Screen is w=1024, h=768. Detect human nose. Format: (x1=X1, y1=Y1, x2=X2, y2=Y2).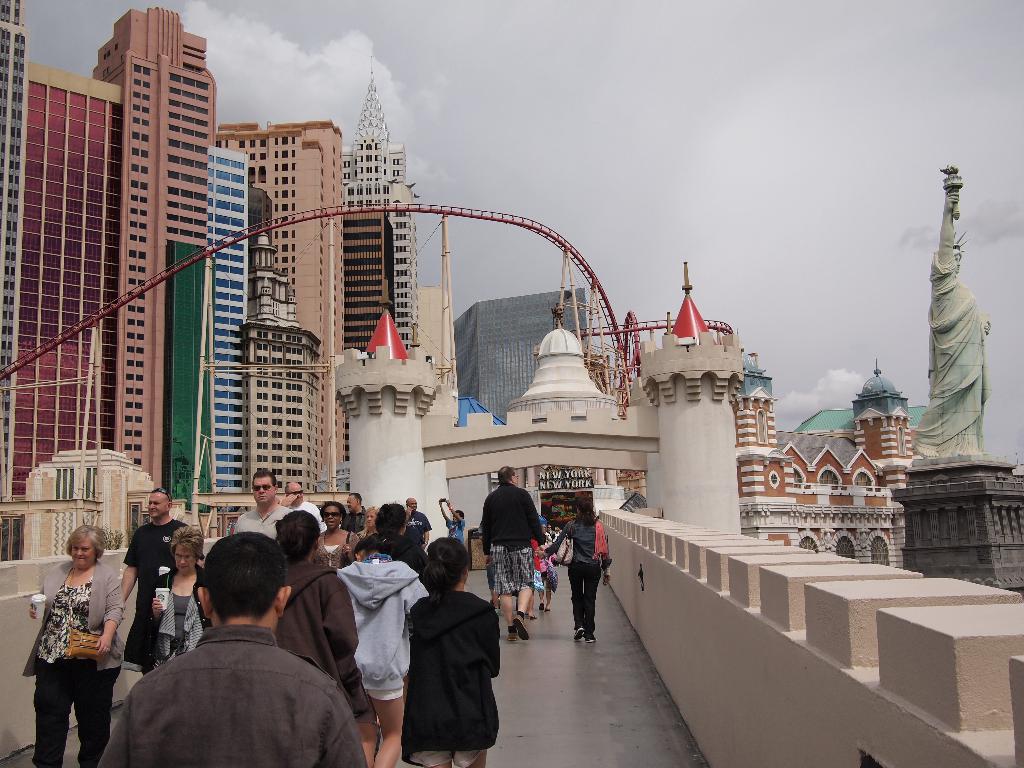
(x1=259, y1=481, x2=263, y2=494).
